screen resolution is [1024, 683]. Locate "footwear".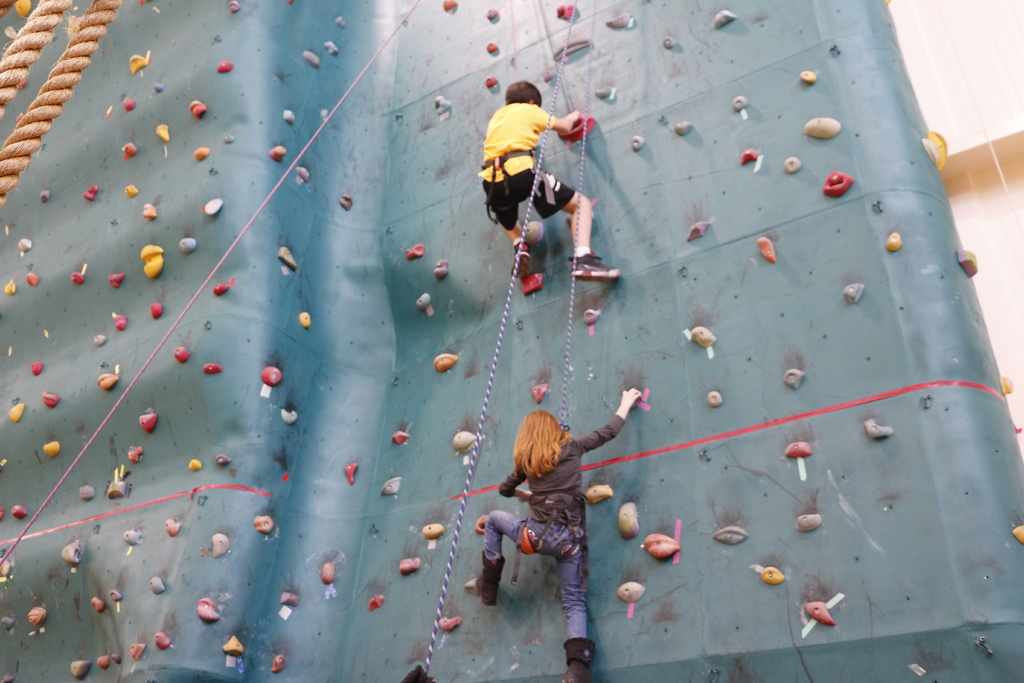
567/250/621/281.
